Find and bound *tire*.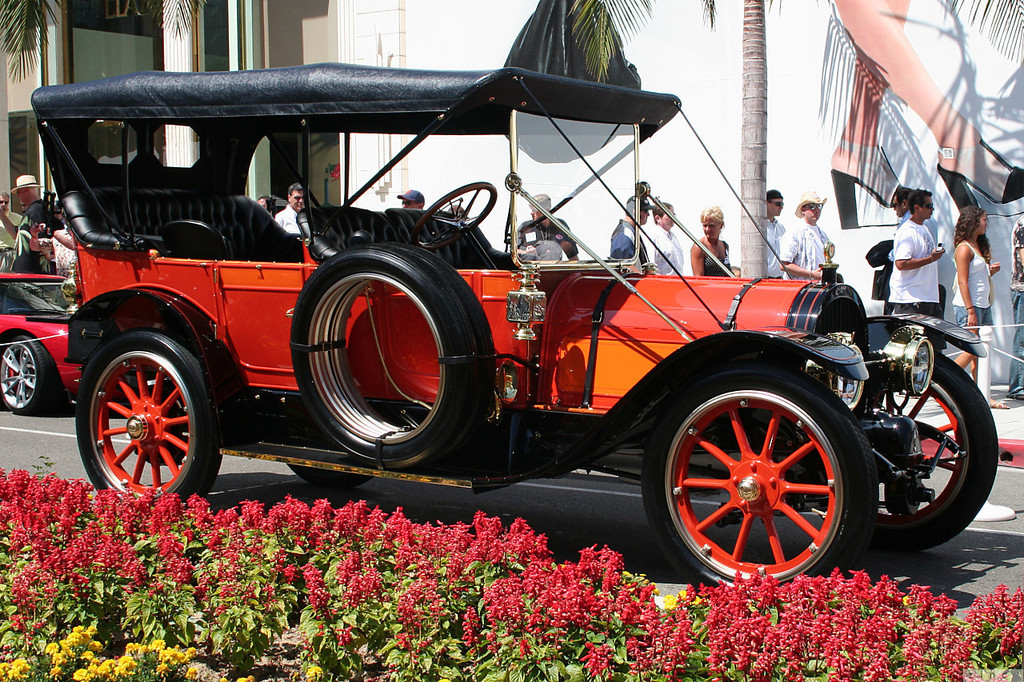
Bound: [left=75, top=327, right=222, bottom=504].
